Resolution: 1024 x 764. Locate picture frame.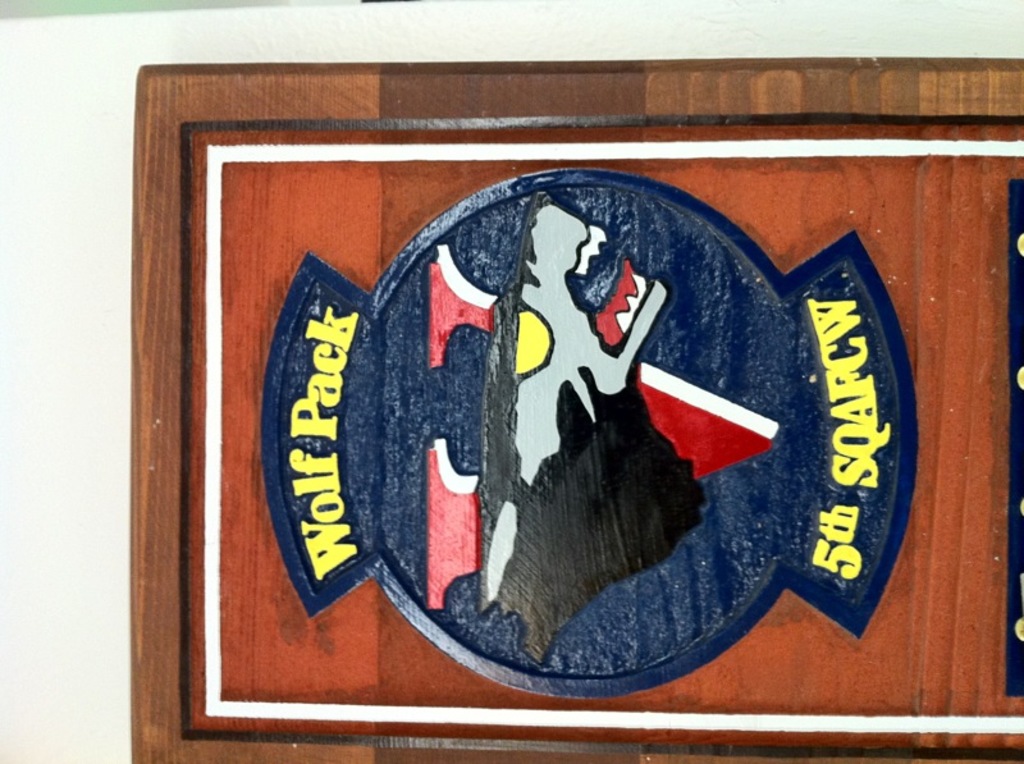
x1=131, y1=58, x2=1023, y2=763.
